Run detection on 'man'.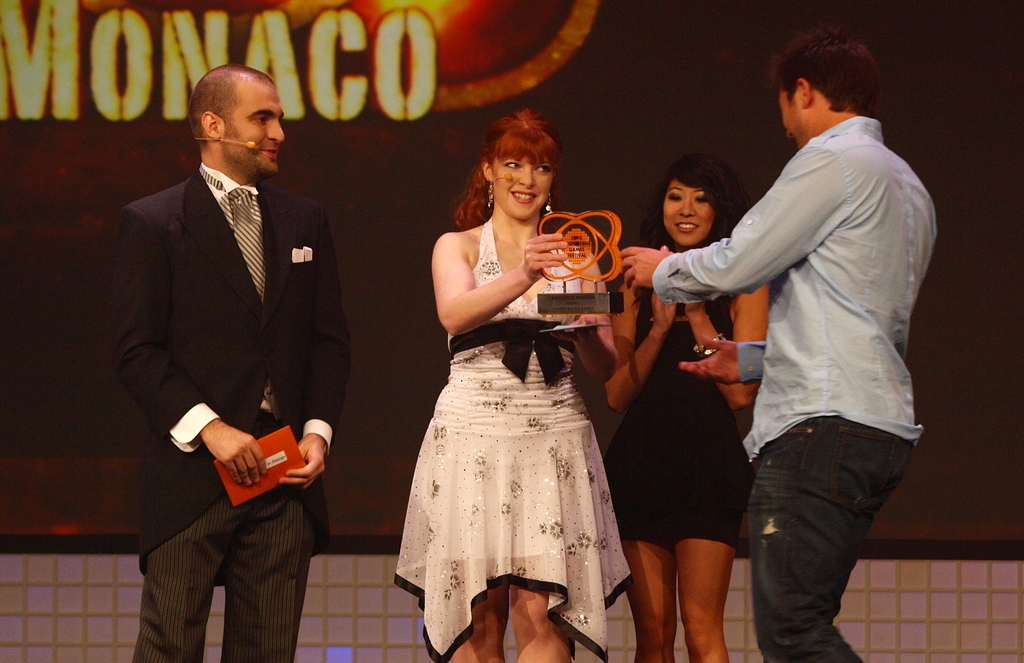
Result: [x1=113, y1=63, x2=353, y2=662].
